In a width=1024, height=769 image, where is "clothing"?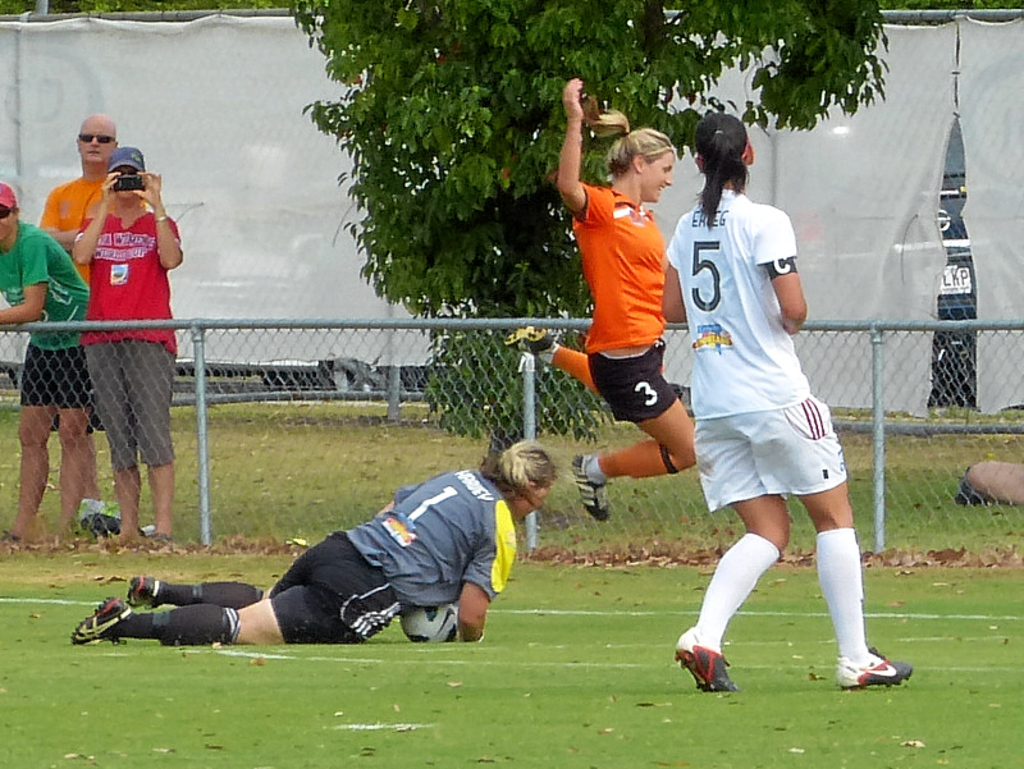
select_region(669, 191, 822, 422).
